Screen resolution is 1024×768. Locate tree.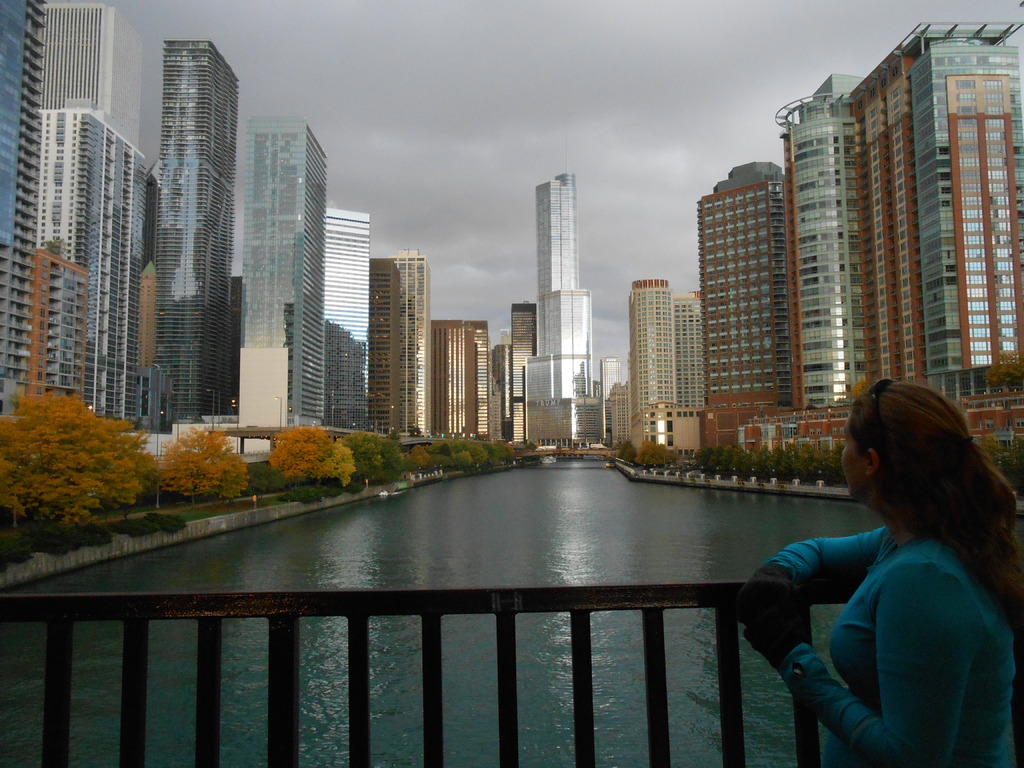
[144,423,252,511].
